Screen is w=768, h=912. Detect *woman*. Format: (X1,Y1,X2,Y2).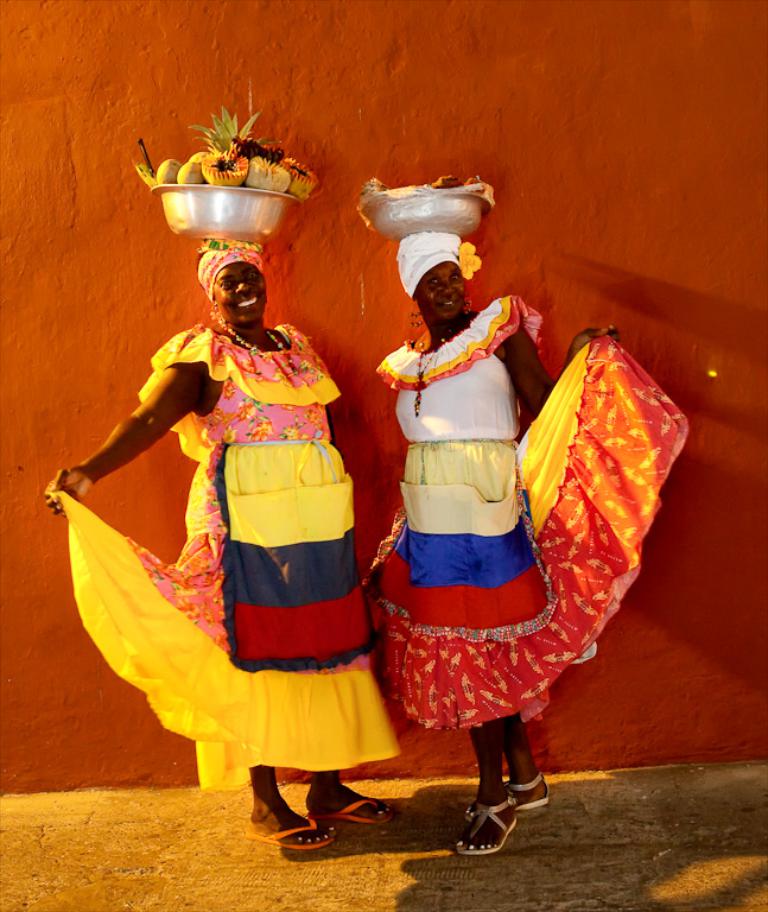
(83,202,406,812).
